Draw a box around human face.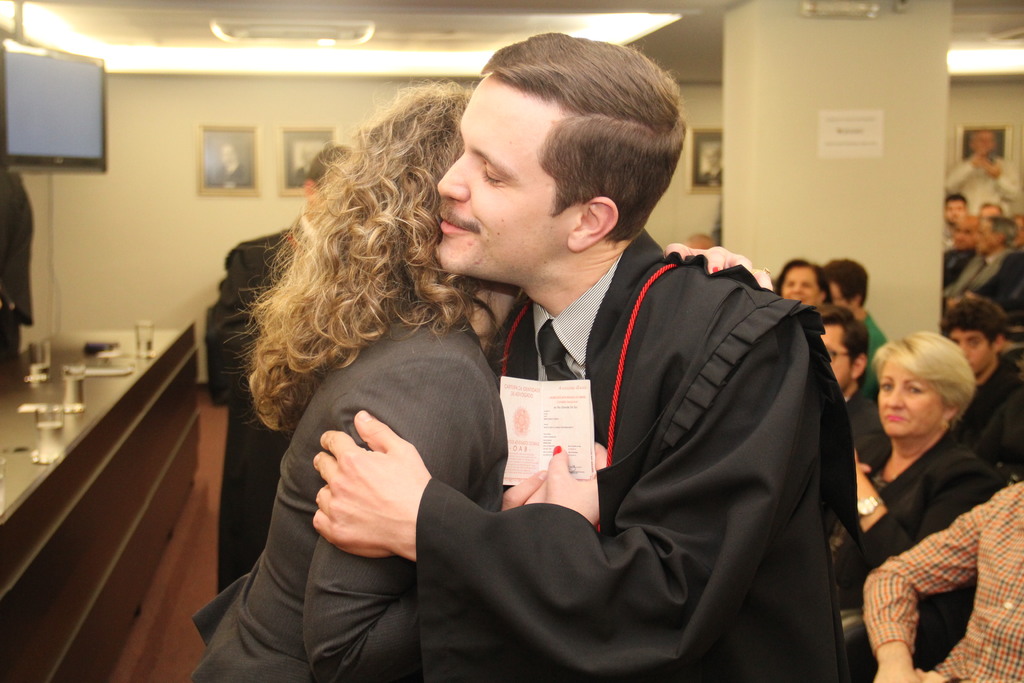
[439, 77, 570, 281].
